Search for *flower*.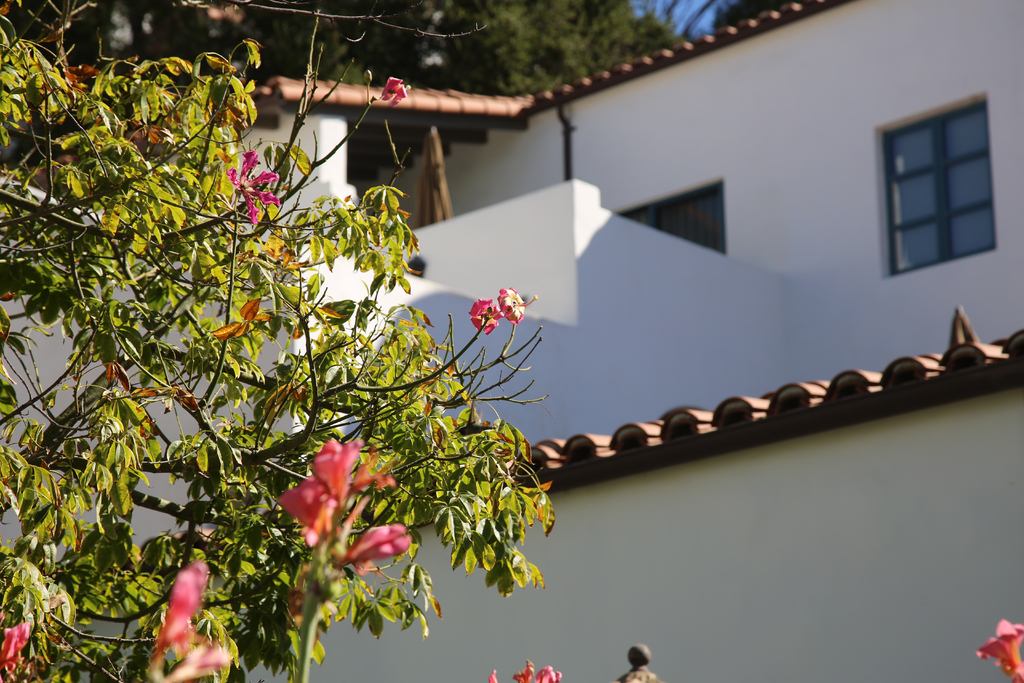
Found at box(462, 291, 528, 336).
